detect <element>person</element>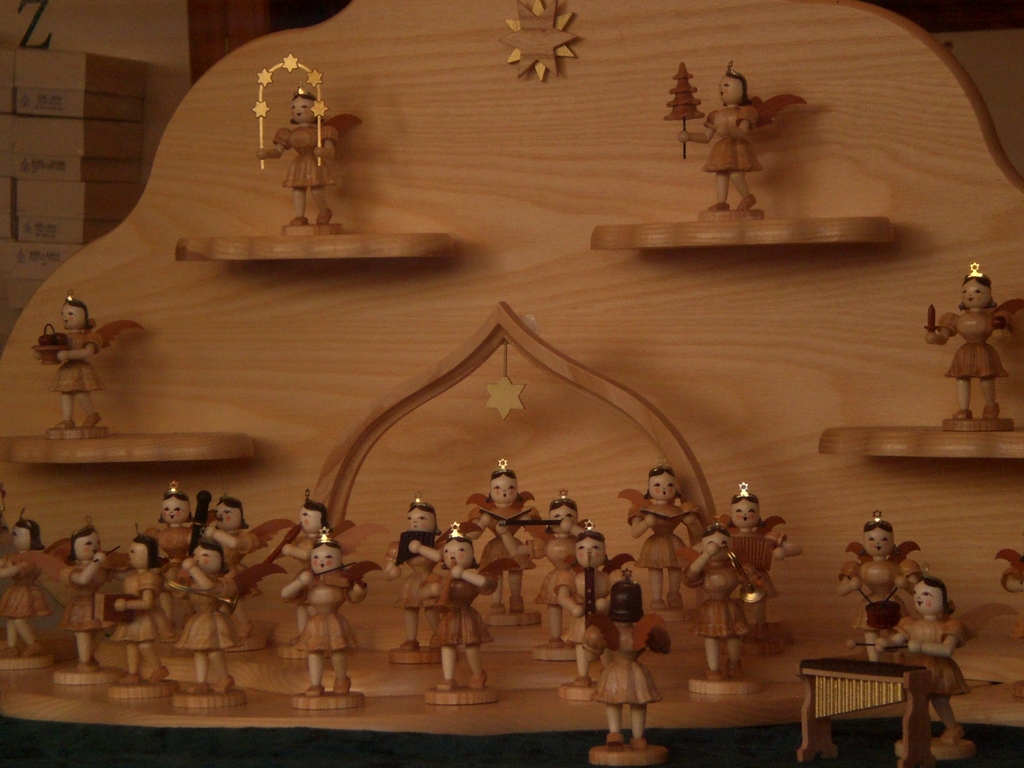
(left=684, top=522, right=771, bottom=682)
